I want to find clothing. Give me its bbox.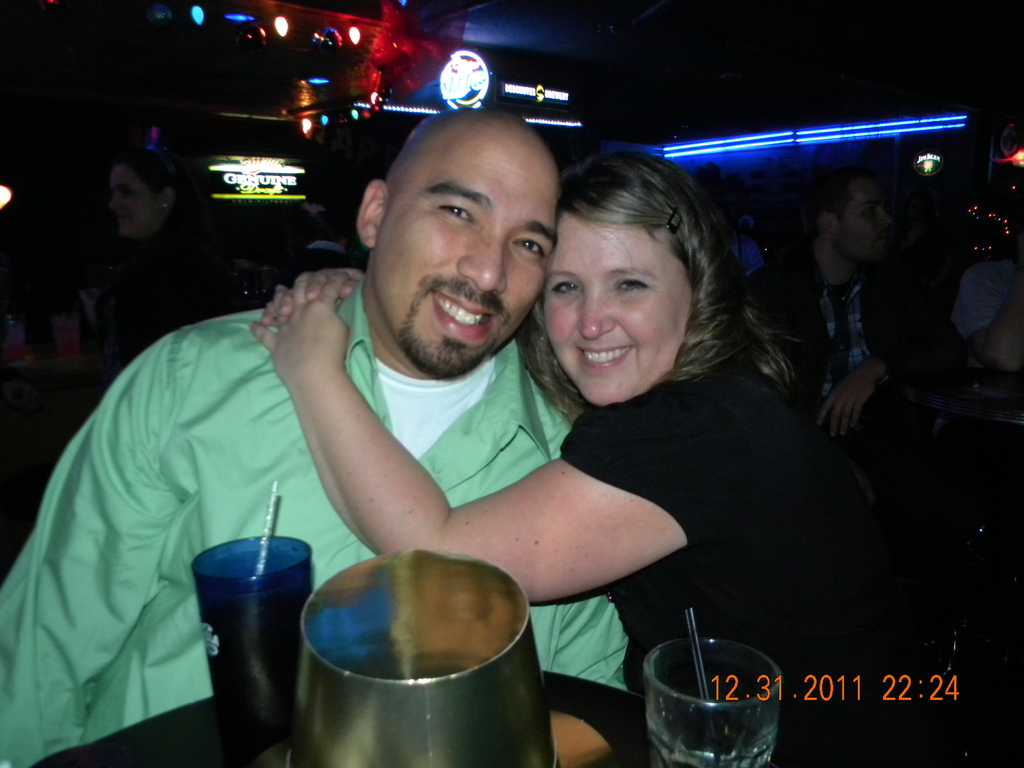
bbox=(742, 252, 967, 561).
